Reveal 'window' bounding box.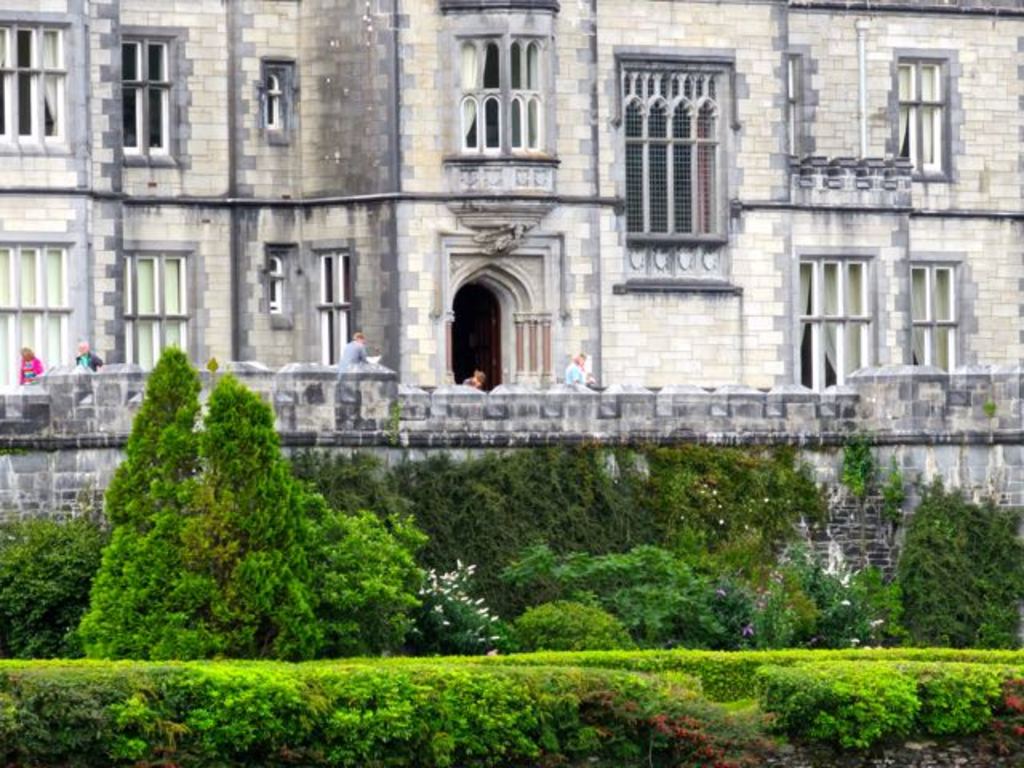
Revealed: [left=264, top=61, right=293, bottom=128].
